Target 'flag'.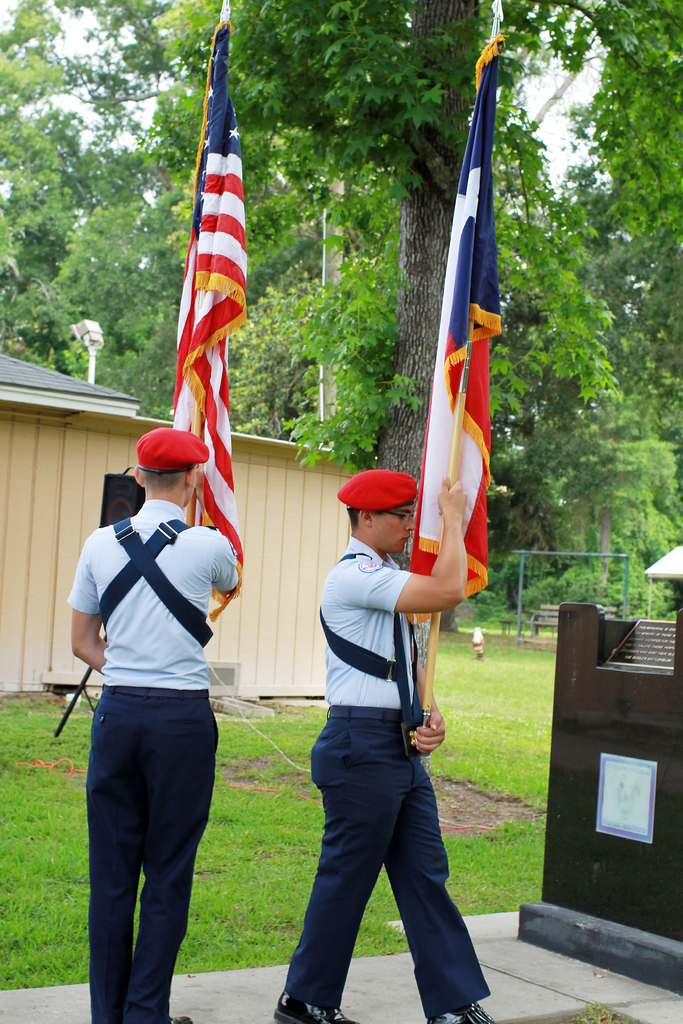
Target region: [left=412, top=22, right=503, bottom=630].
